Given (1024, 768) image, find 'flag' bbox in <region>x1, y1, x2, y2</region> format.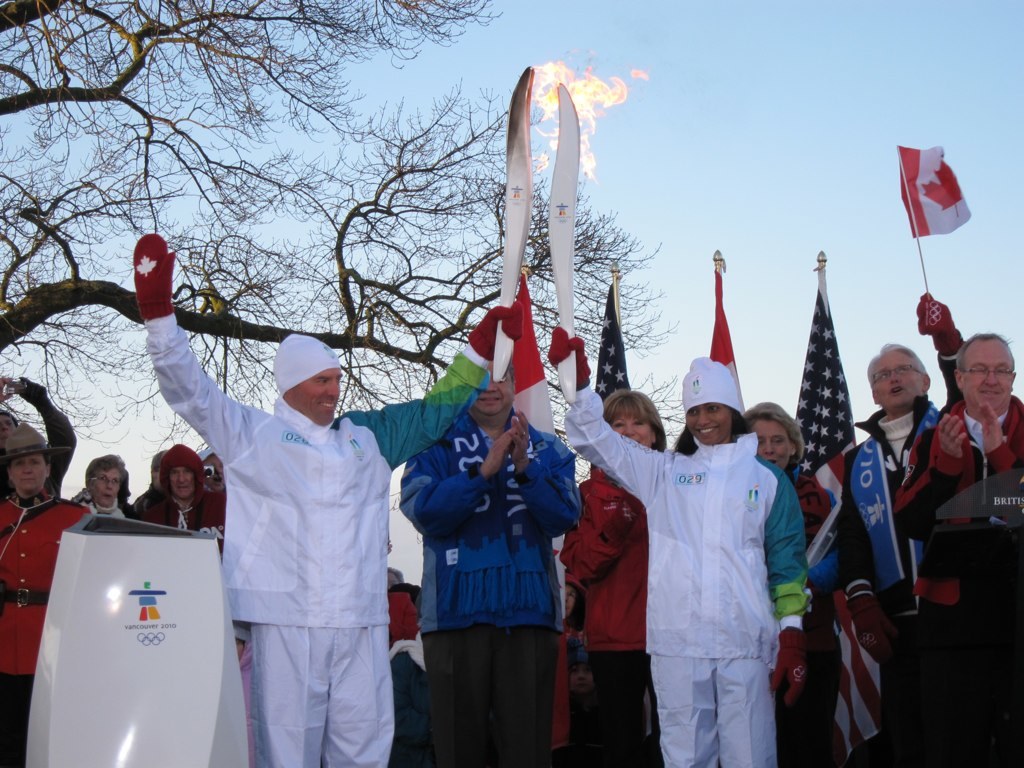
<region>512, 268, 555, 435</region>.
